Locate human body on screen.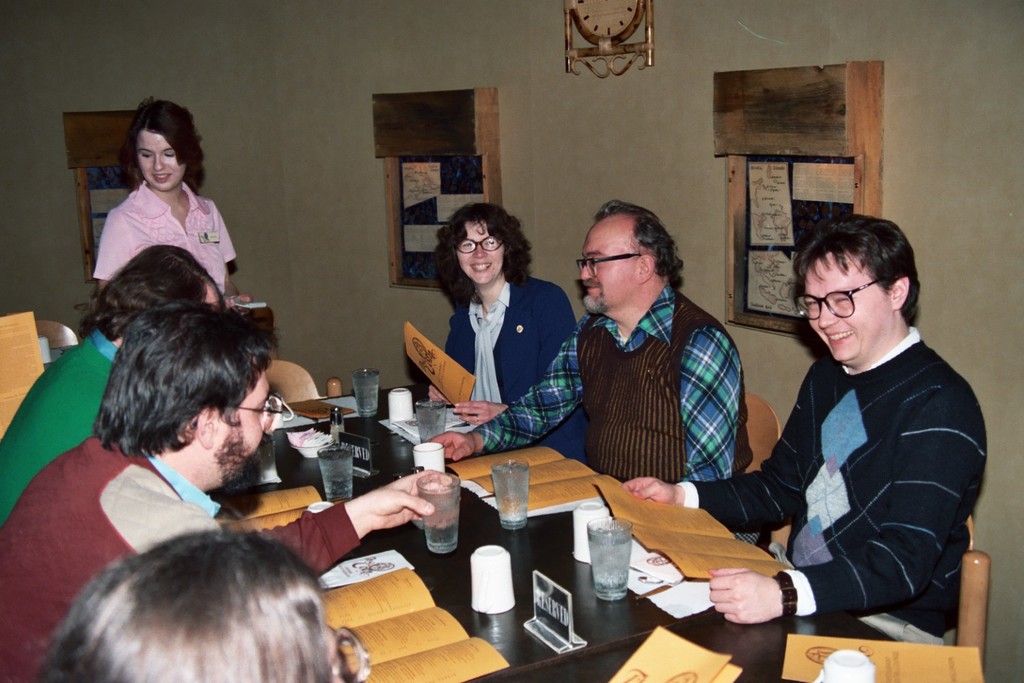
On screen at {"x1": 0, "y1": 246, "x2": 226, "y2": 514}.
